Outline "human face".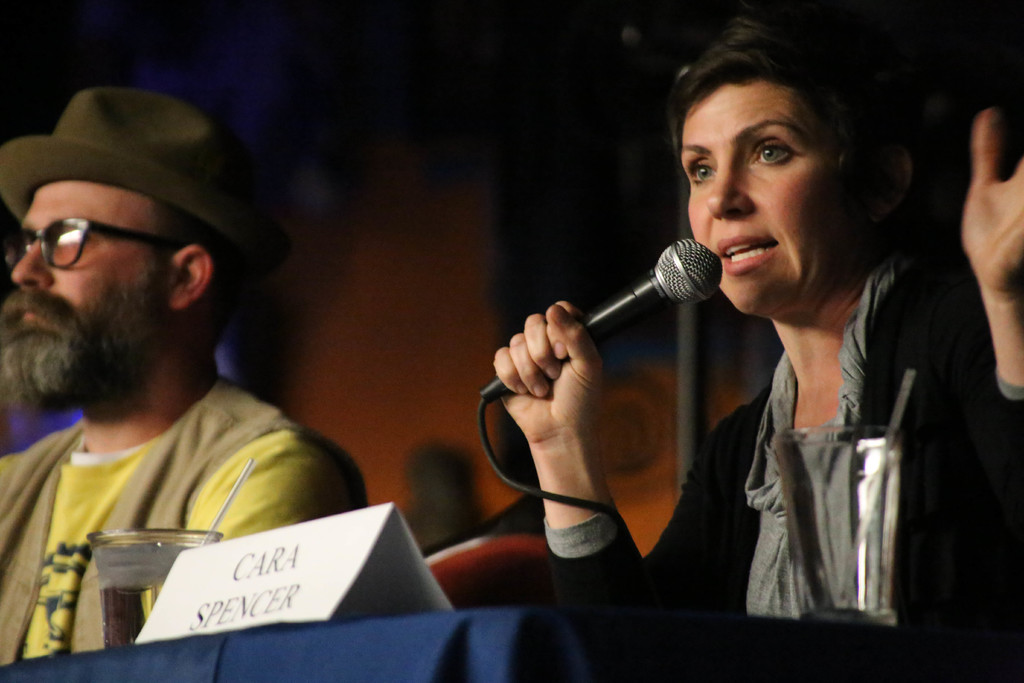
Outline: box(684, 83, 876, 316).
